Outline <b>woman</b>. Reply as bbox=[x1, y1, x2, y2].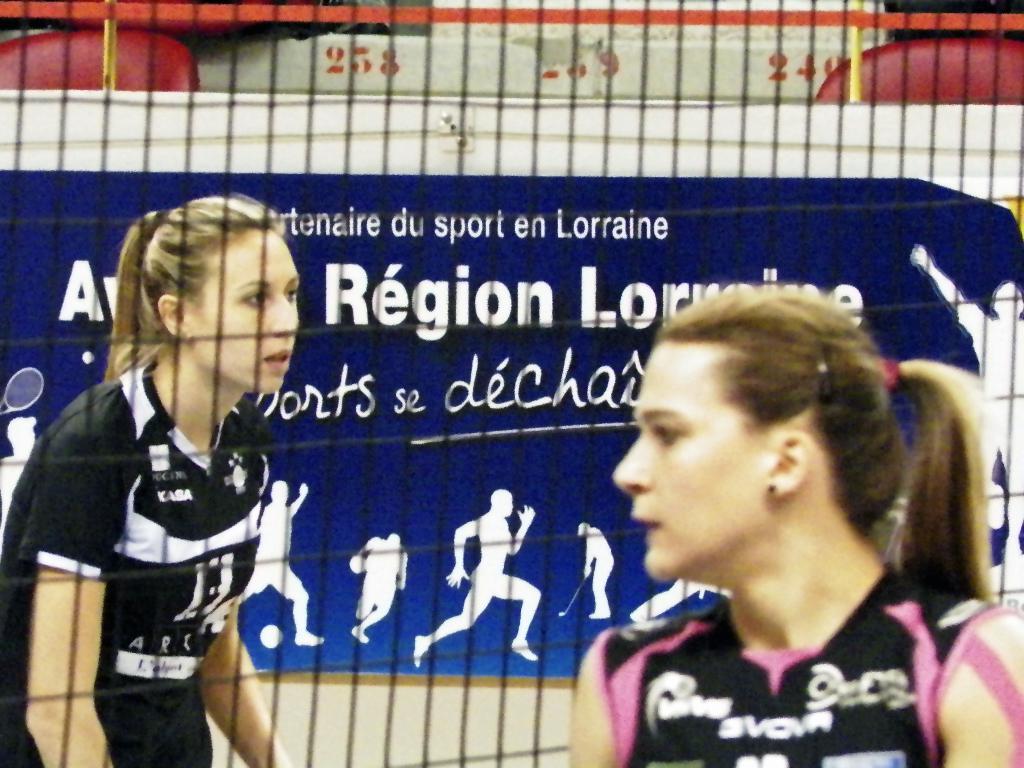
bbox=[37, 182, 314, 767].
